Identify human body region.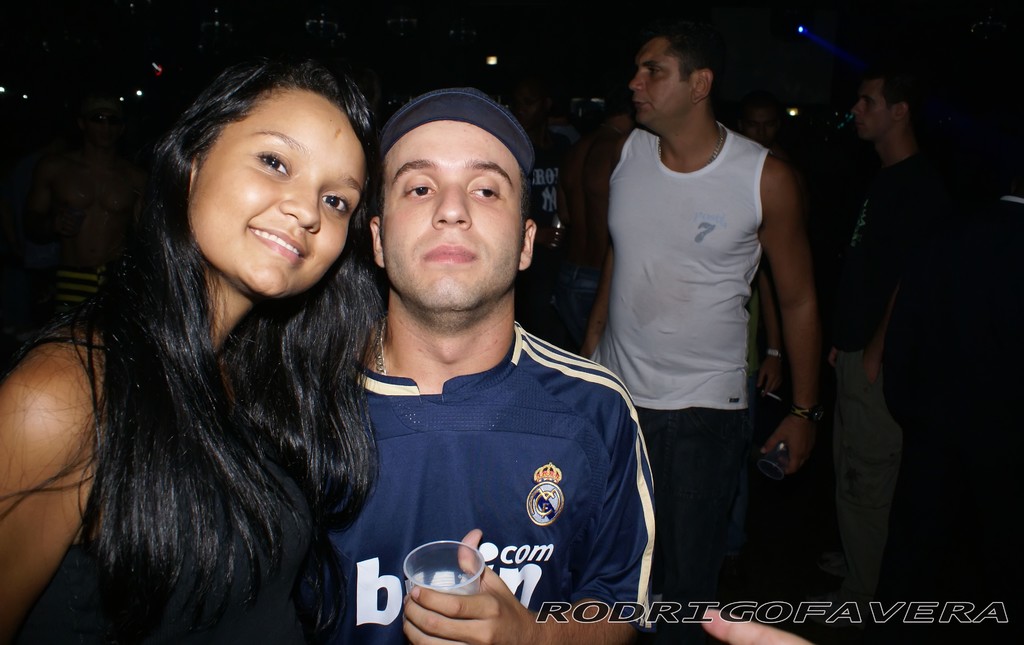
Region: 817/145/947/609.
